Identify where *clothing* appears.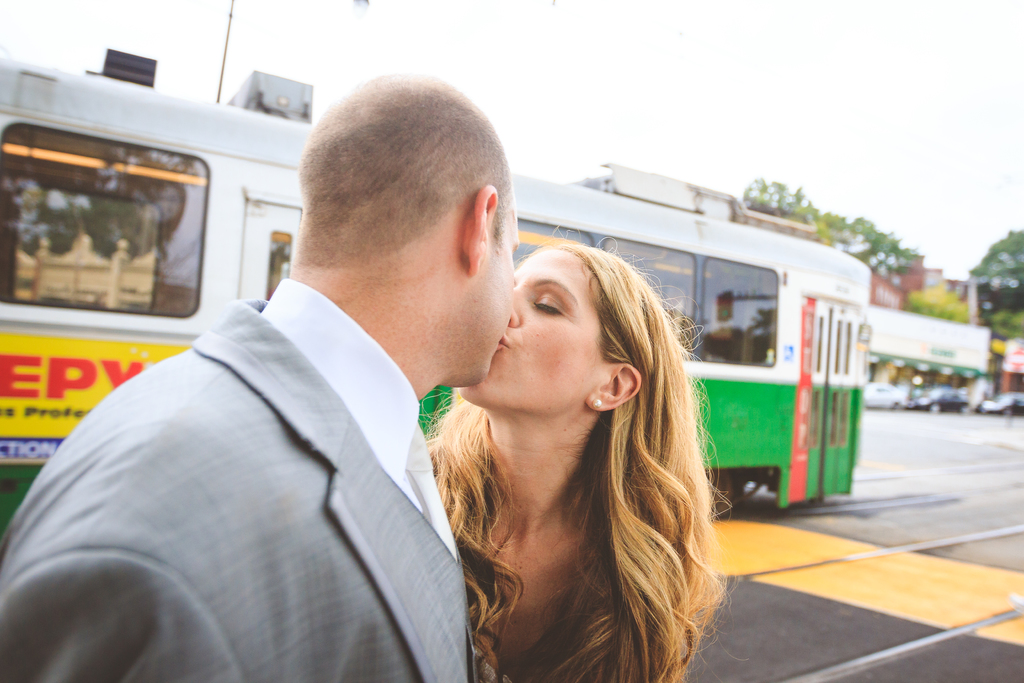
Appears at x1=0, y1=279, x2=470, y2=682.
